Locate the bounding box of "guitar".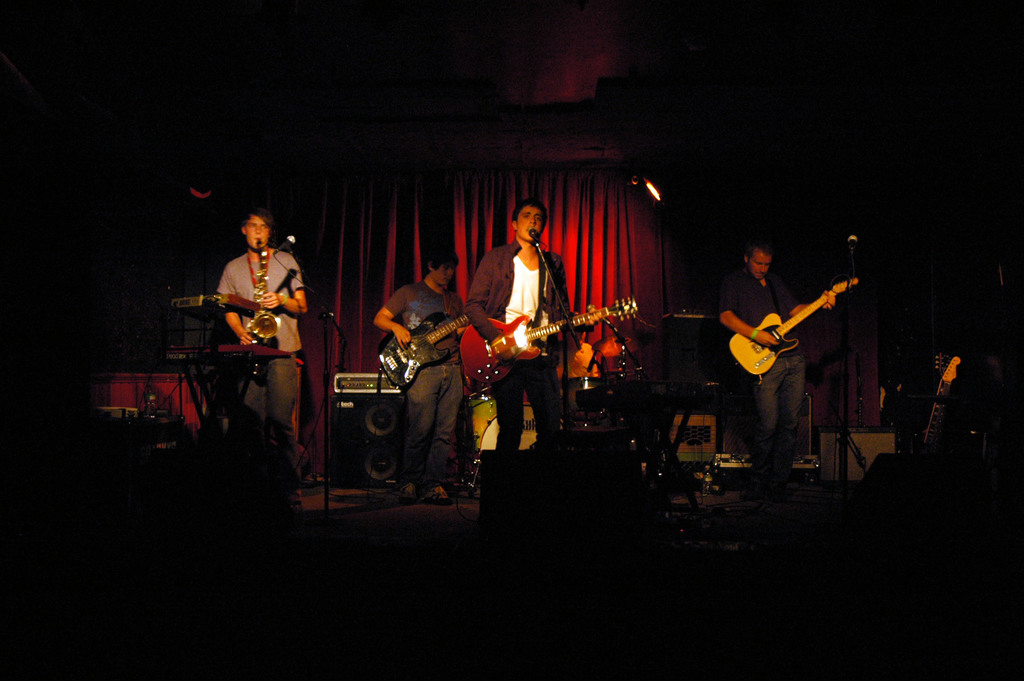
Bounding box: left=904, top=350, right=952, bottom=448.
